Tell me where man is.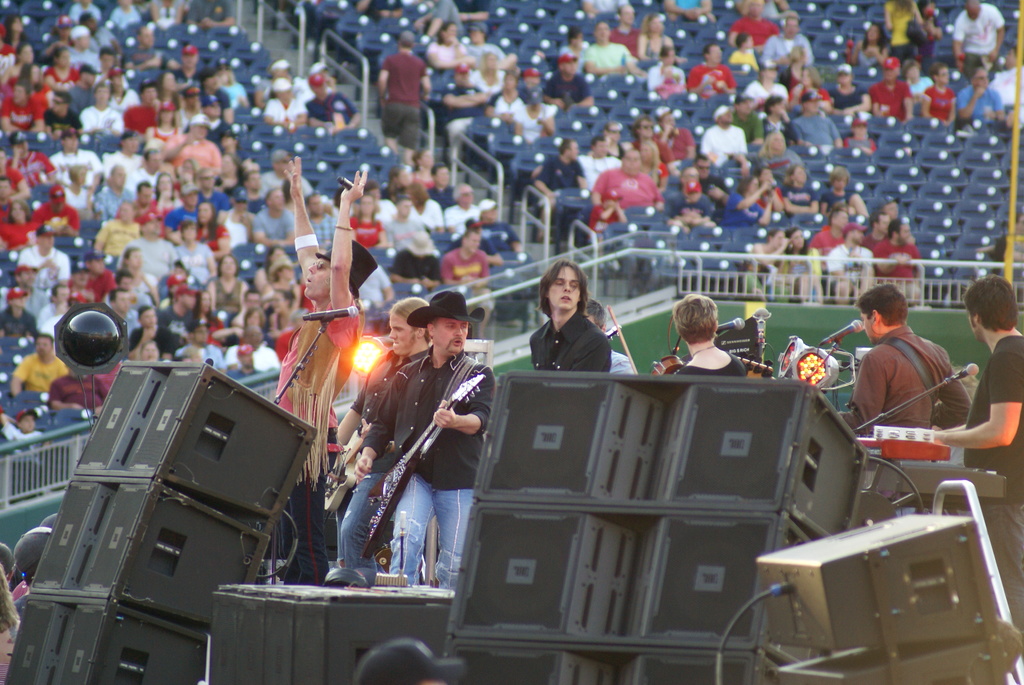
man is at [334,296,431,582].
